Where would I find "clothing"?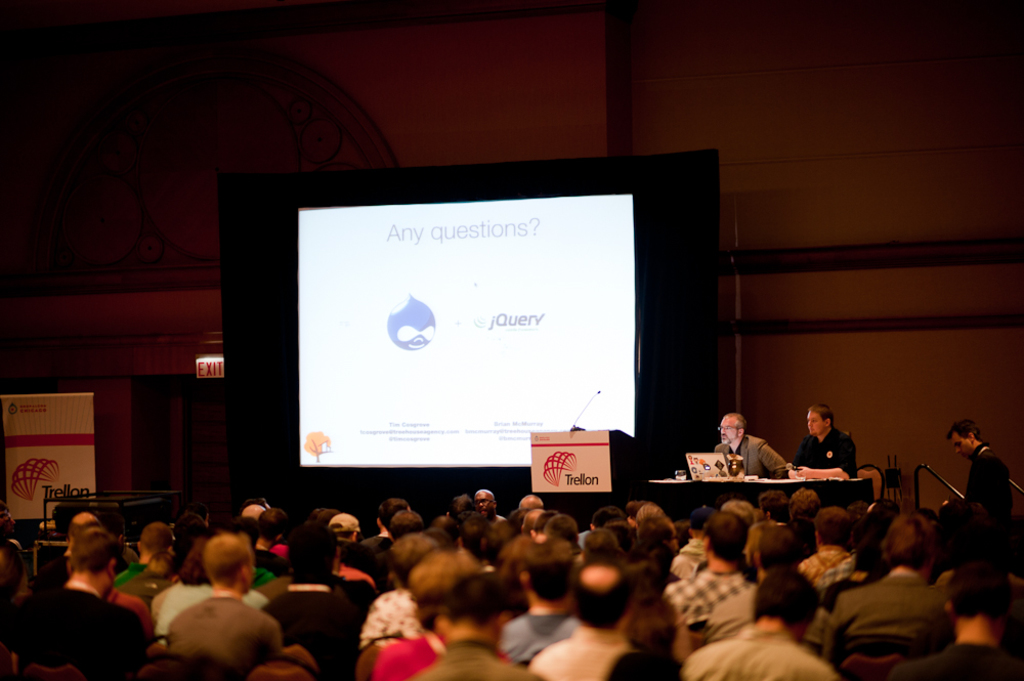
At (712, 431, 793, 476).
